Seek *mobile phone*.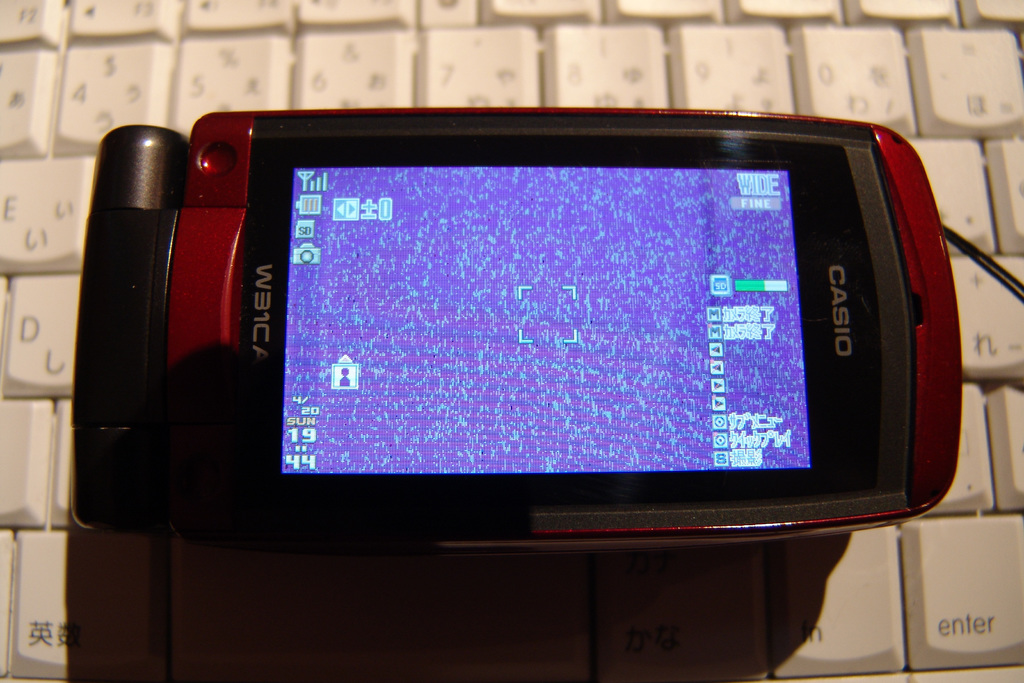
bbox(72, 103, 958, 556).
